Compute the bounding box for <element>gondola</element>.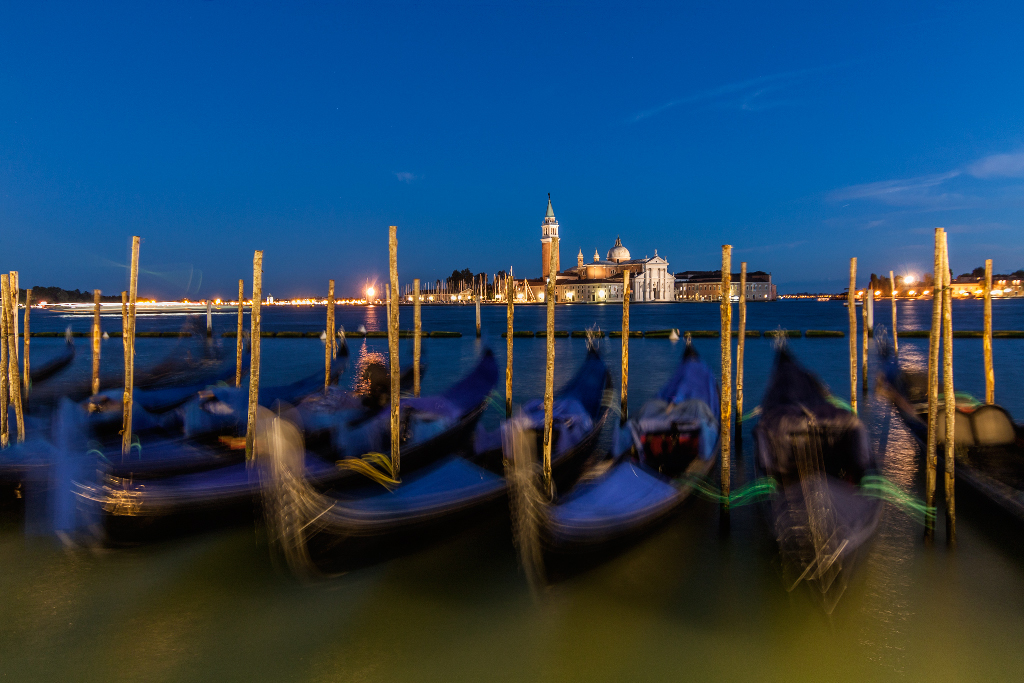
rect(494, 321, 740, 595).
